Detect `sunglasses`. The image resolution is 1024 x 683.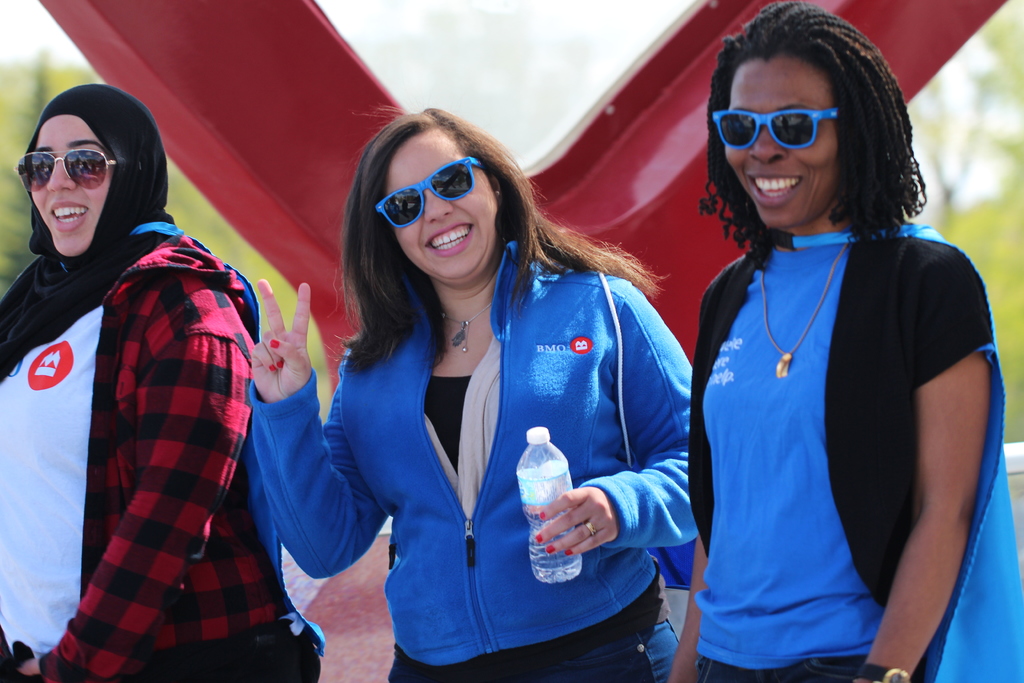
<bbox>14, 151, 115, 190</bbox>.
